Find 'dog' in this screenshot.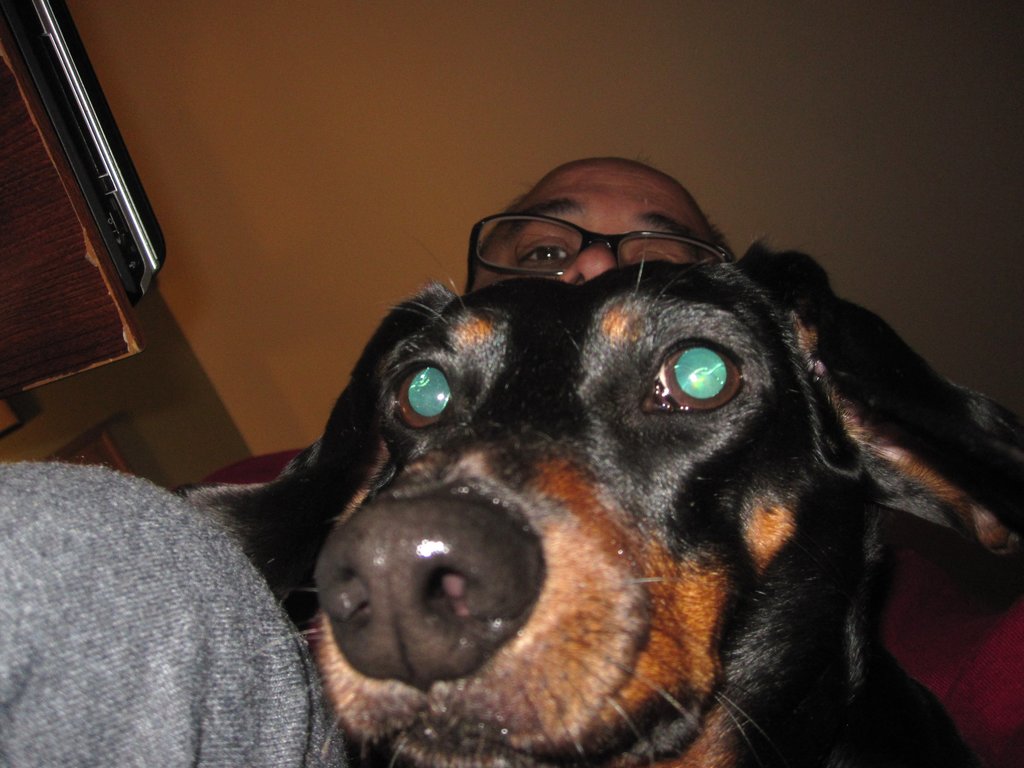
The bounding box for 'dog' is 170/253/1023/767.
